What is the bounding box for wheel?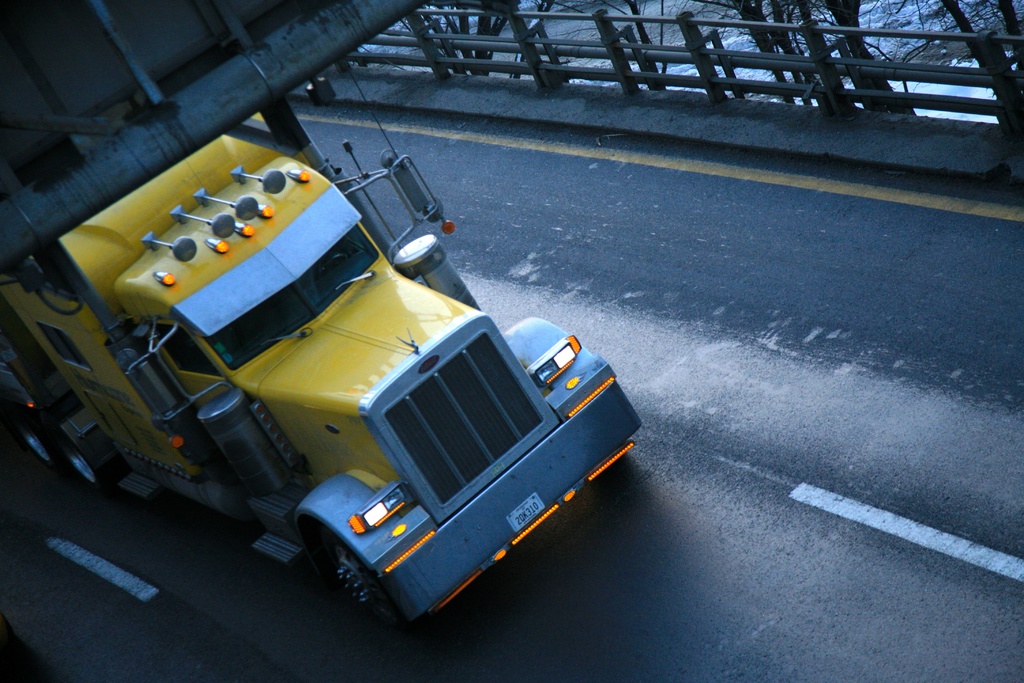
bbox(314, 513, 380, 619).
